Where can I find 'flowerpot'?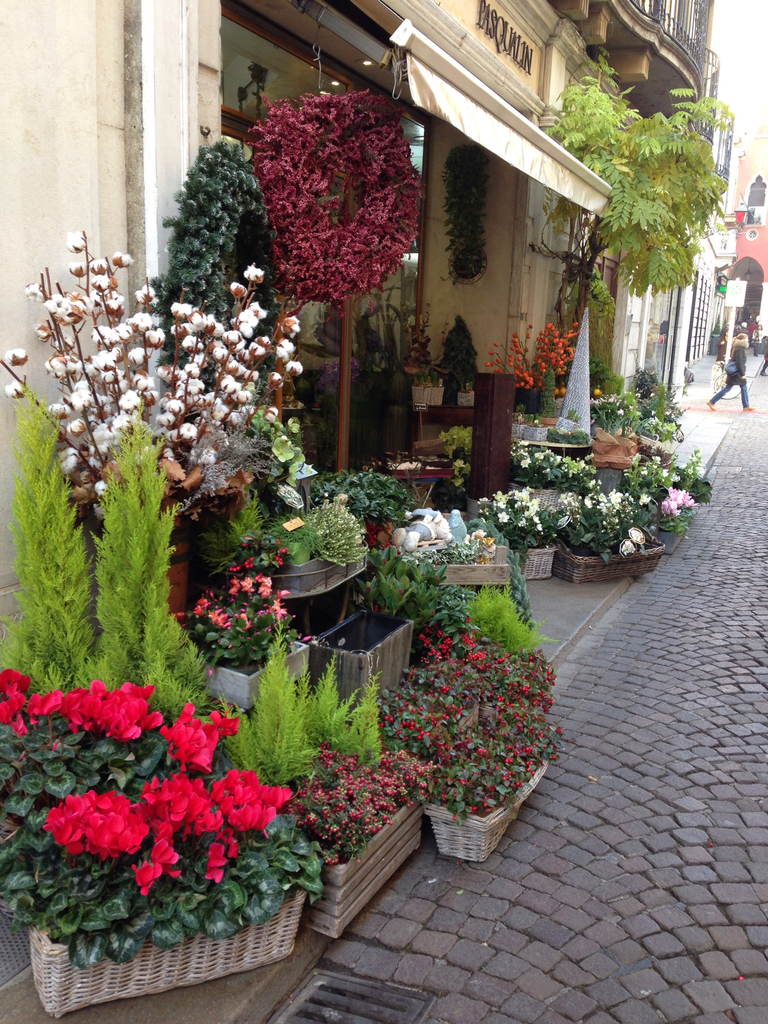
You can find it at [410,384,445,405].
